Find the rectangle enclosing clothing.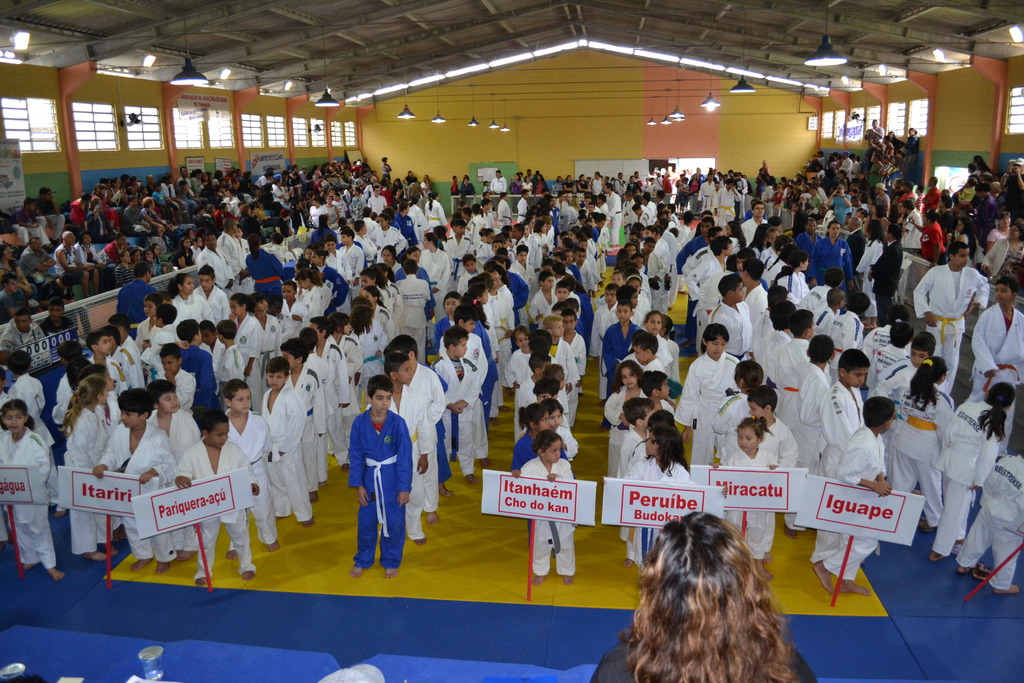
pyautogui.locateOnScreen(404, 365, 445, 509).
